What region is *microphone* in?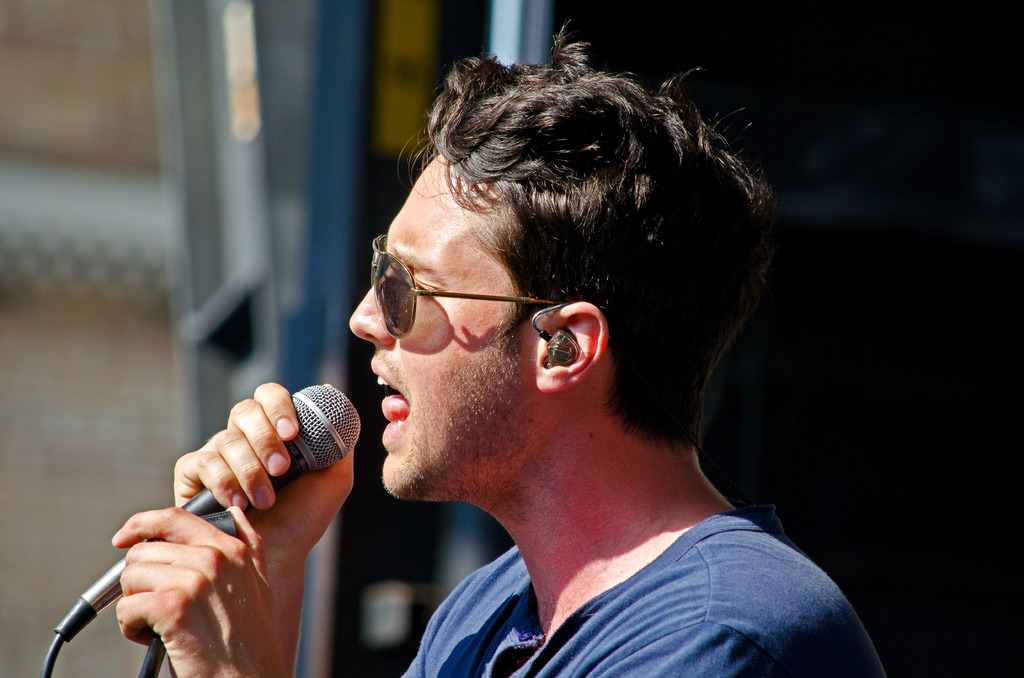
x1=54 y1=394 x2=364 y2=634.
